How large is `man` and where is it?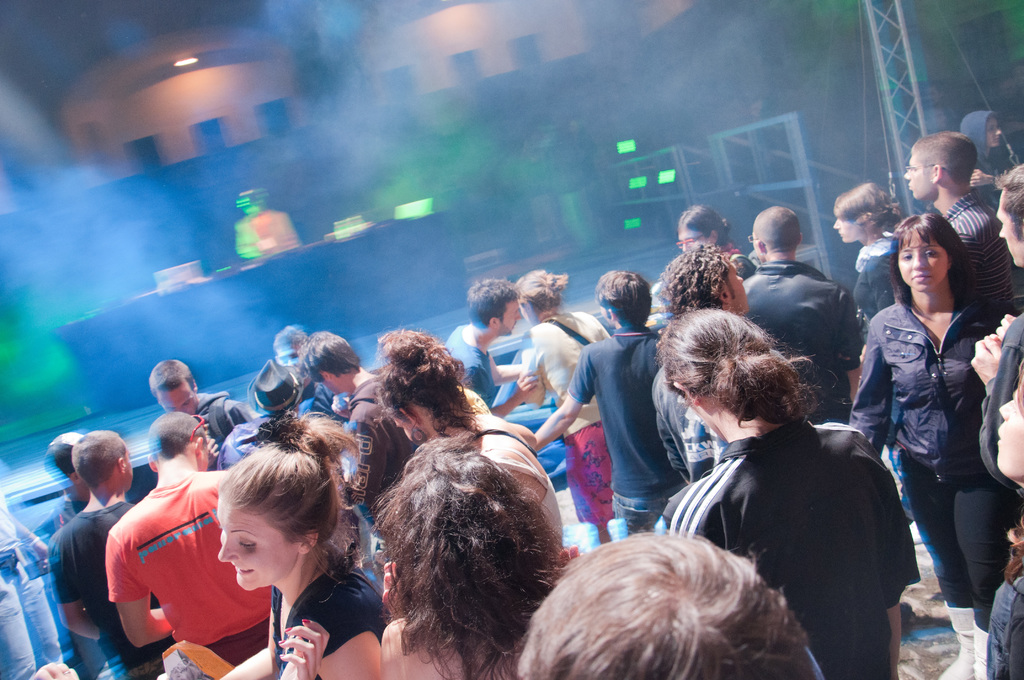
Bounding box: box(534, 271, 661, 530).
